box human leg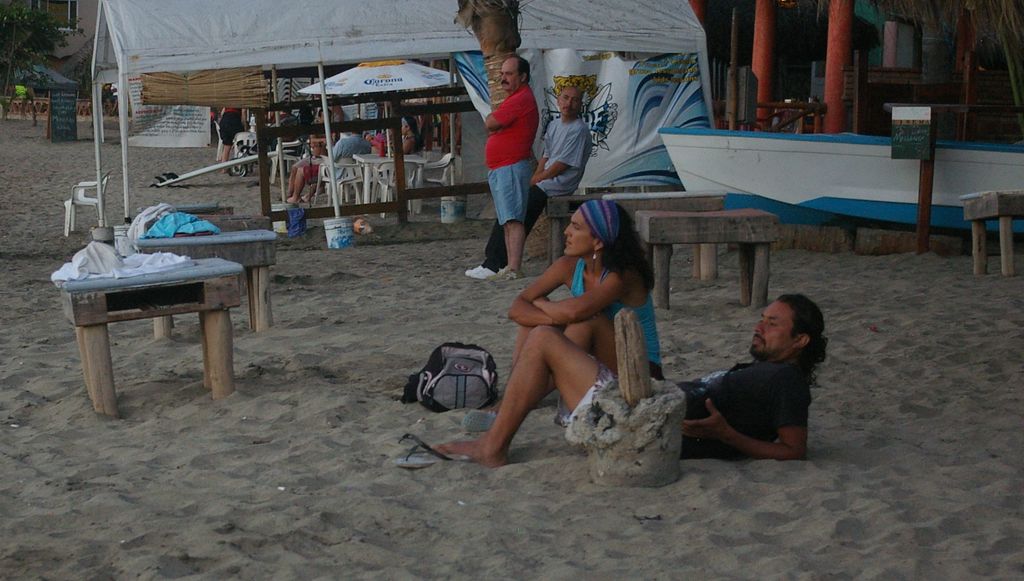
501:221:523:276
